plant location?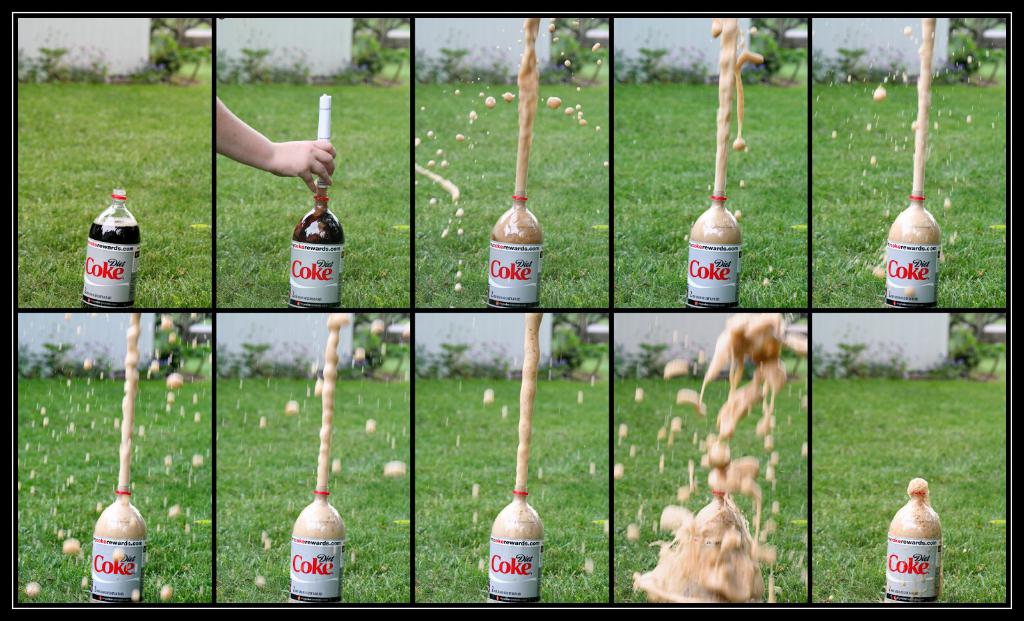
(420,74,609,309)
